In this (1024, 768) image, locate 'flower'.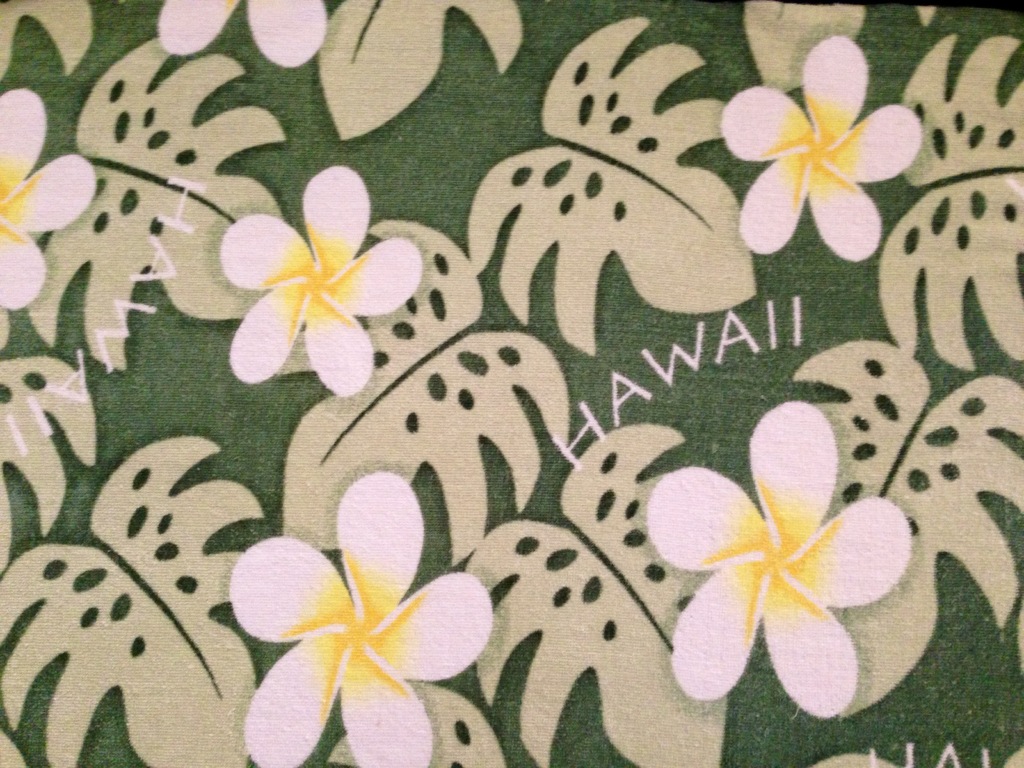
Bounding box: 158, 0, 329, 67.
